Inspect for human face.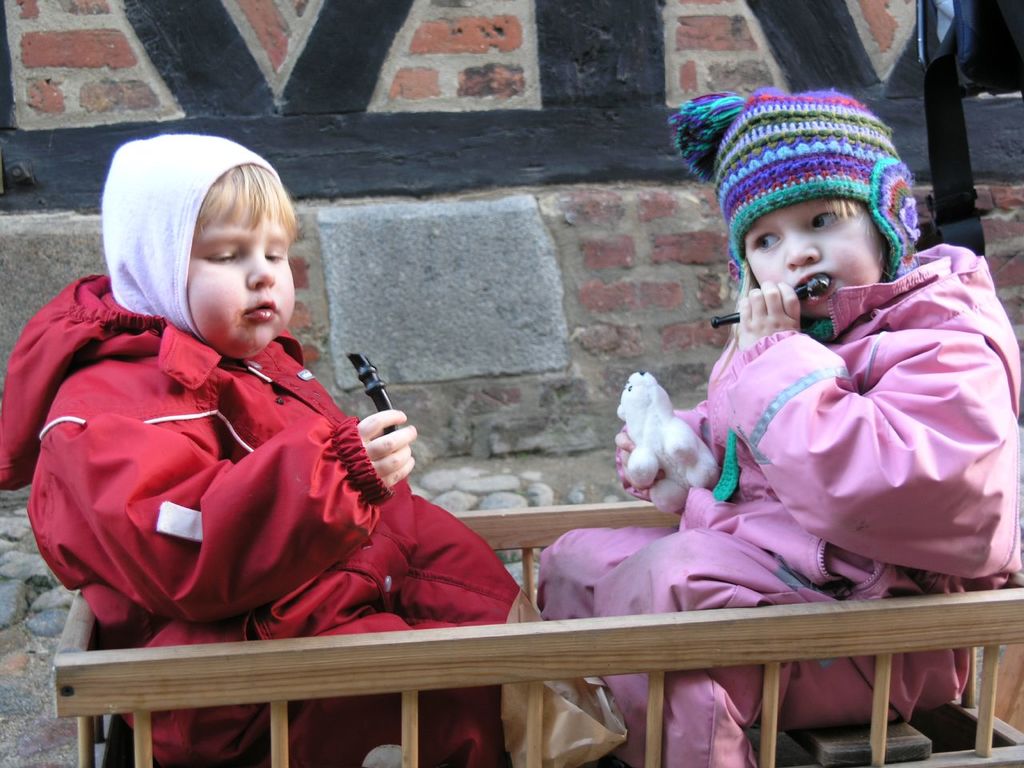
Inspection: {"x1": 738, "y1": 202, "x2": 890, "y2": 314}.
